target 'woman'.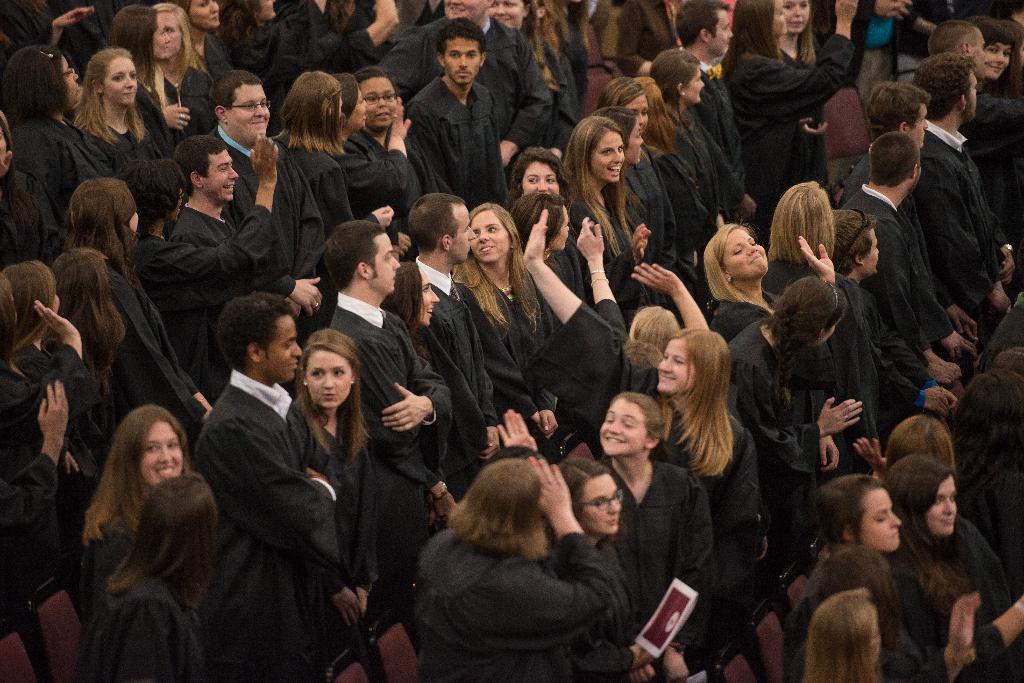
Target region: (left=103, top=4, right=189, bottom=139).
